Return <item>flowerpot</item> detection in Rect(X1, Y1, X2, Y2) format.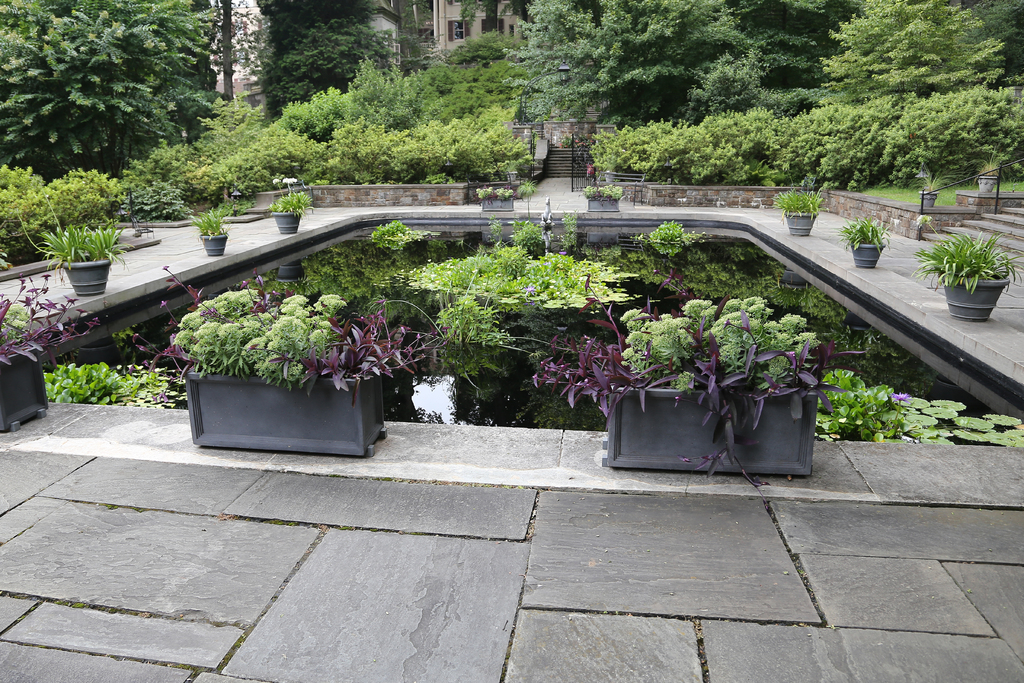
Rect(276, 211, 299, 236).
